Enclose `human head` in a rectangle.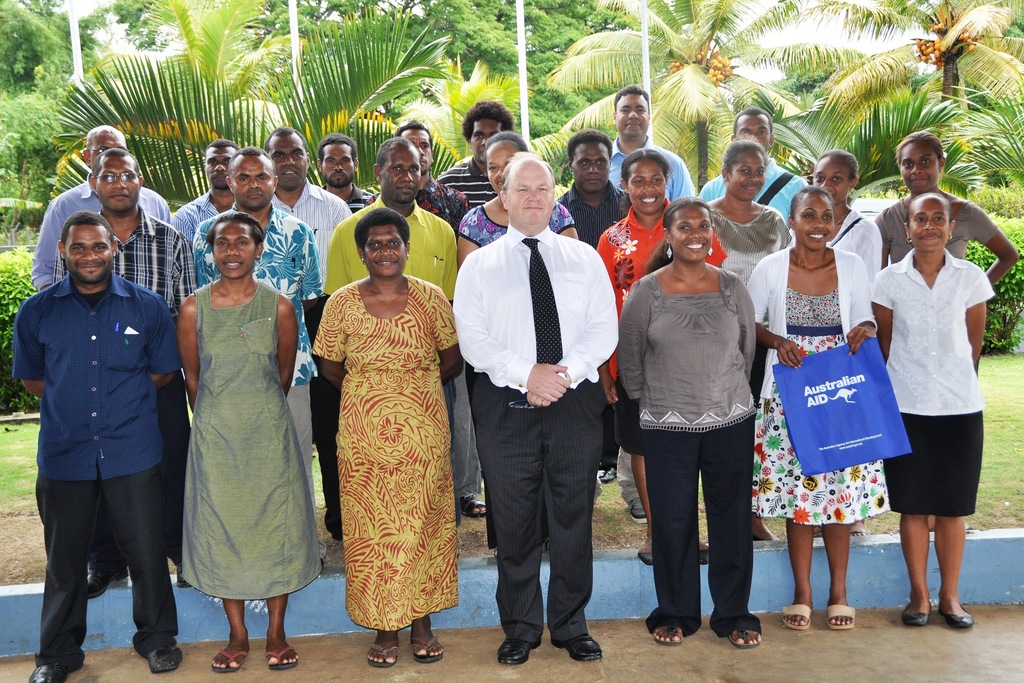
{"left": 901, "top": 194, "right": 956, "bottom": 254}.
